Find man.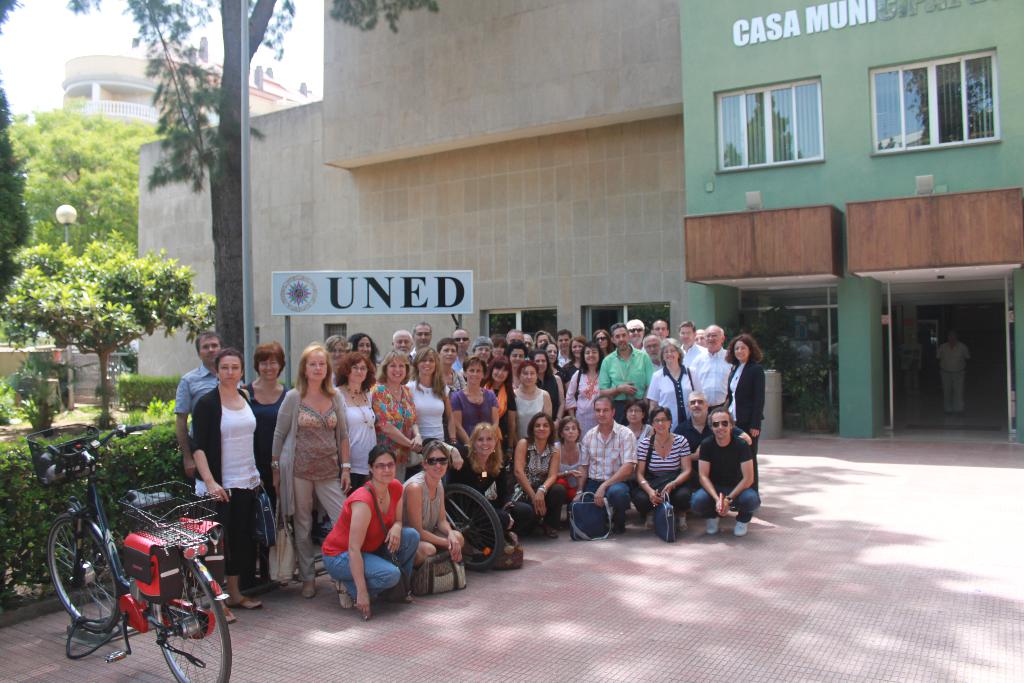
{"x1": 694, "y1": 329, "x2": 705, "y2": 347}.
